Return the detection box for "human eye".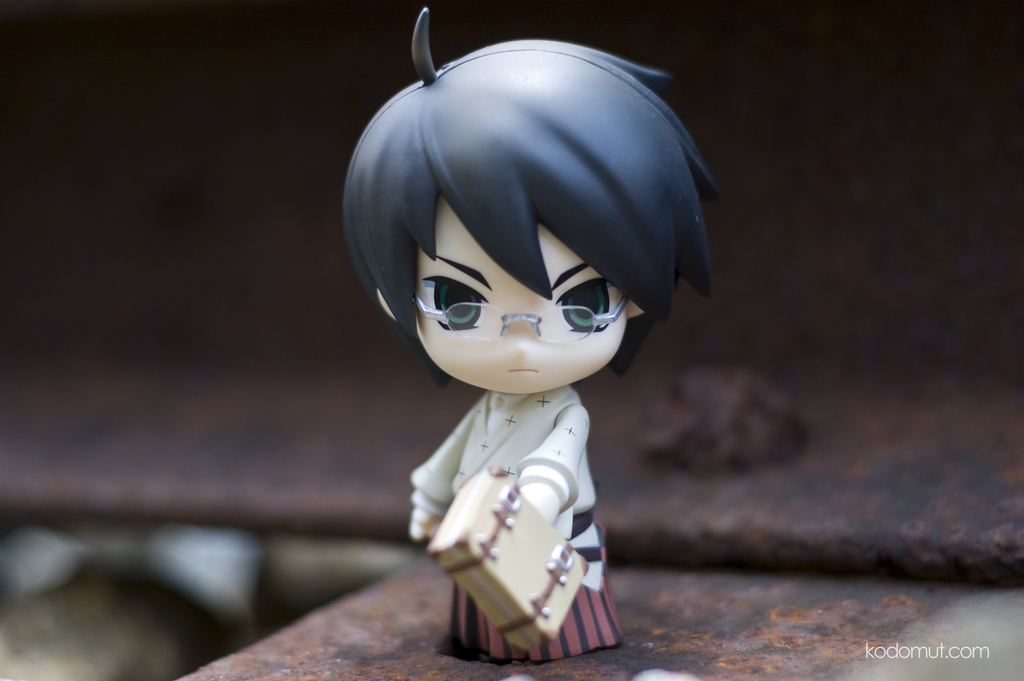
<box>420,272,477,329</box>.
